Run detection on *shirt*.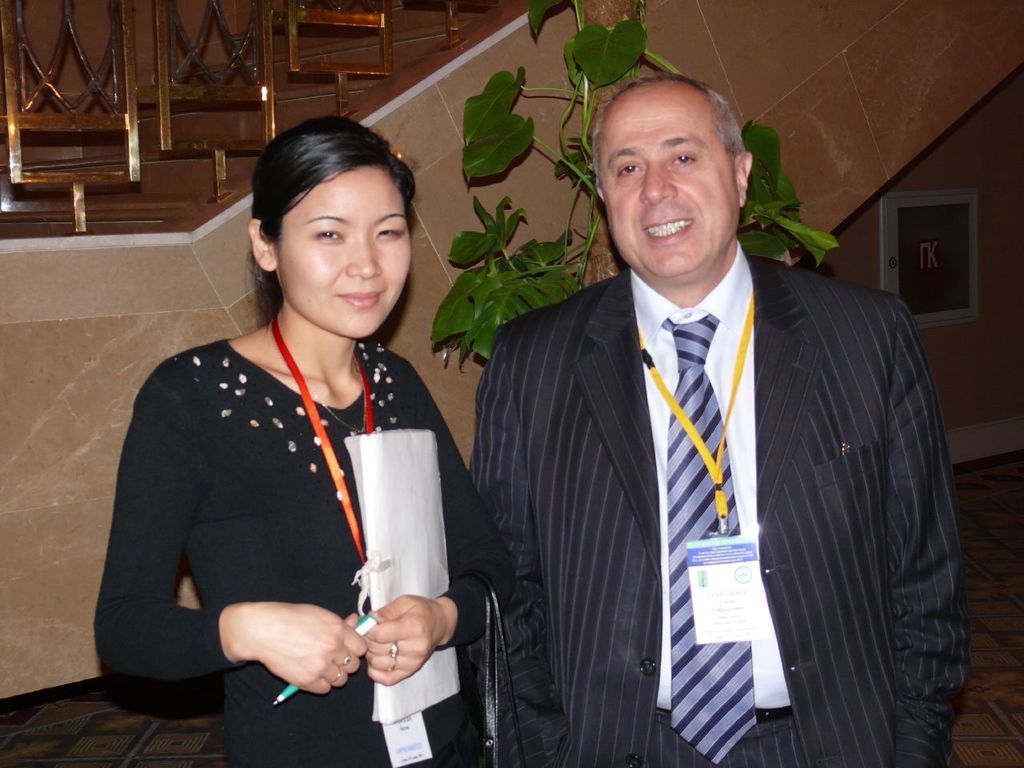
Result: crop(633, 236, 786, 702).
